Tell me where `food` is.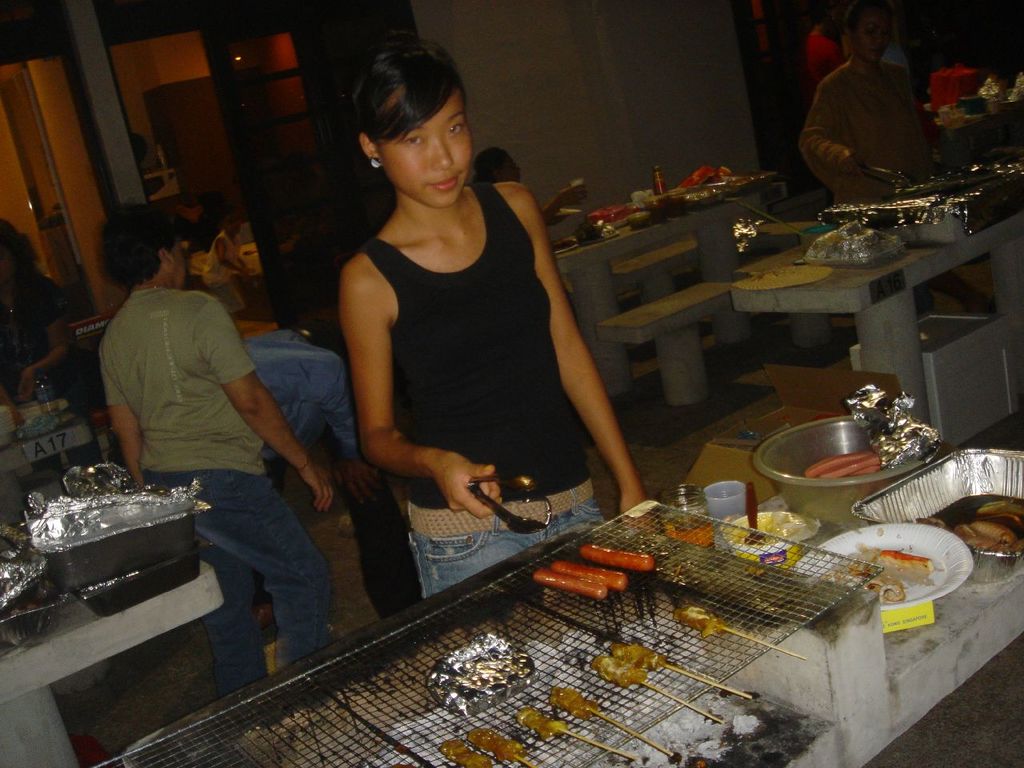
`food` is at bbox=(680, 160, 730, 192).
